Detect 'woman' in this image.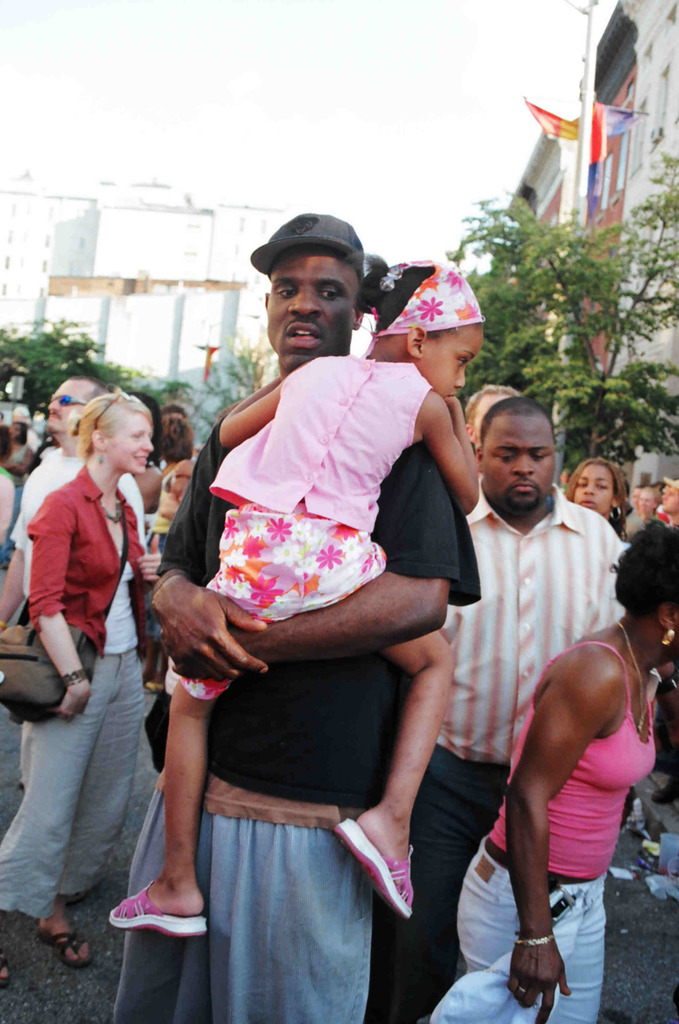
Detection: 8 361 172 953.
